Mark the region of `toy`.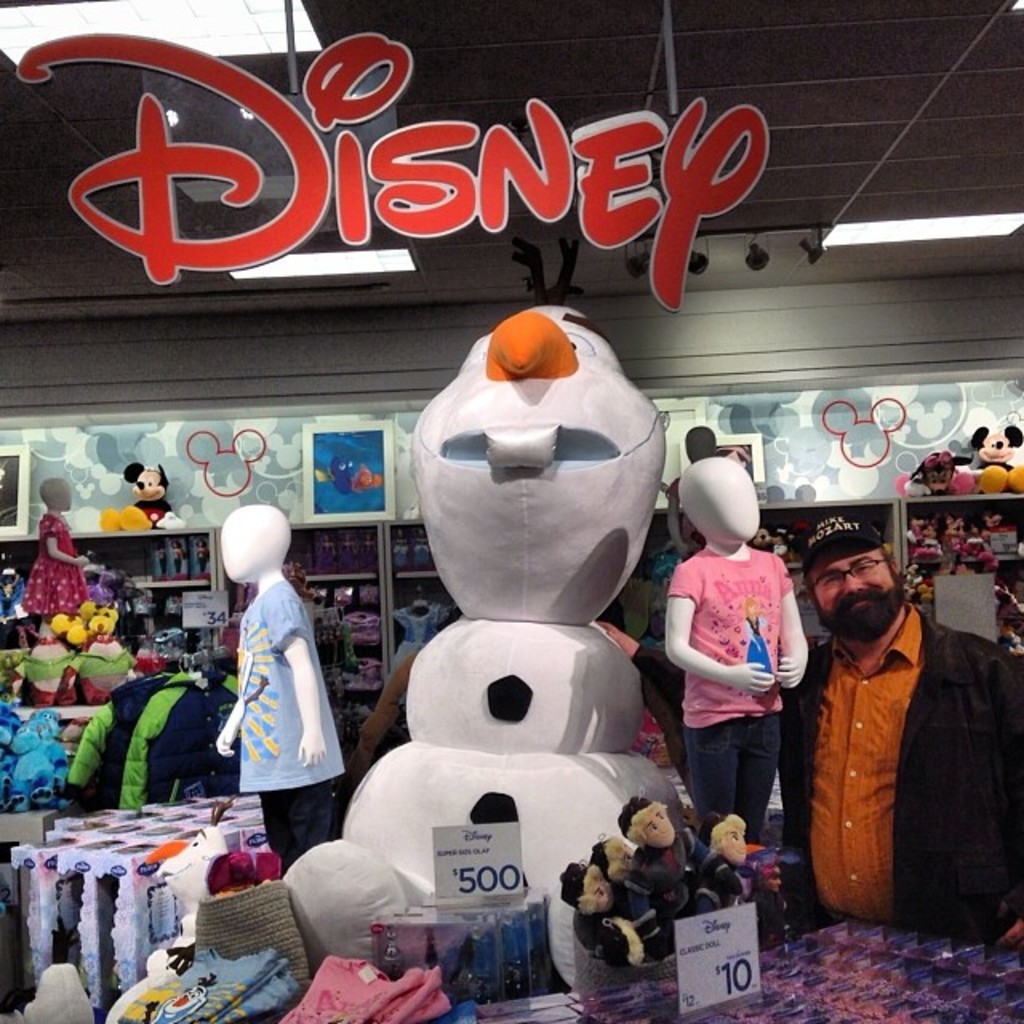
Region: <region>314, 454, 357, 493</region>.
